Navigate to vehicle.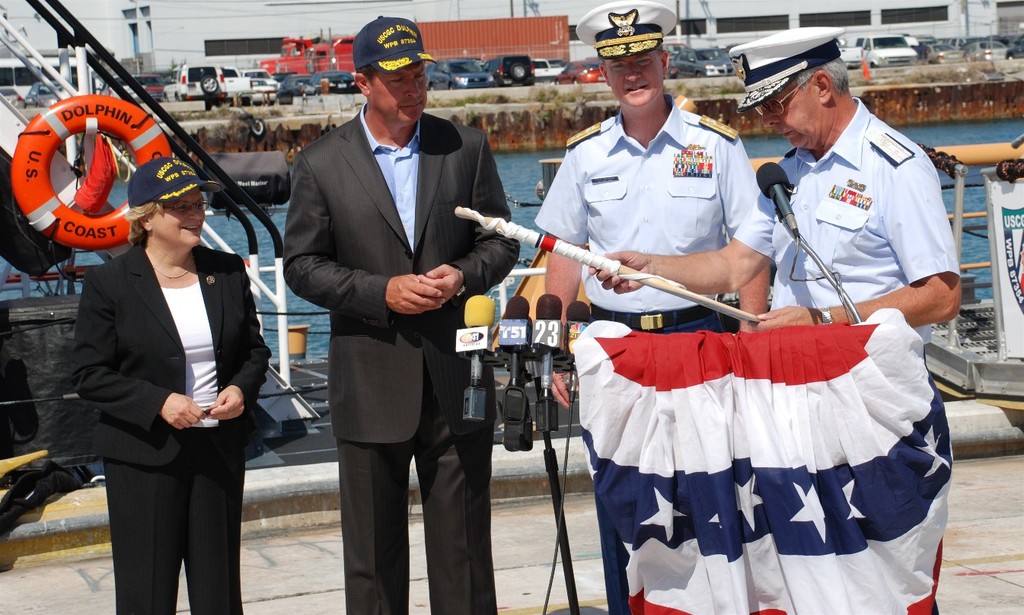
Navigation target: {"x1": 301, "y1": 67, "x2": 355, "y2": 91}.
